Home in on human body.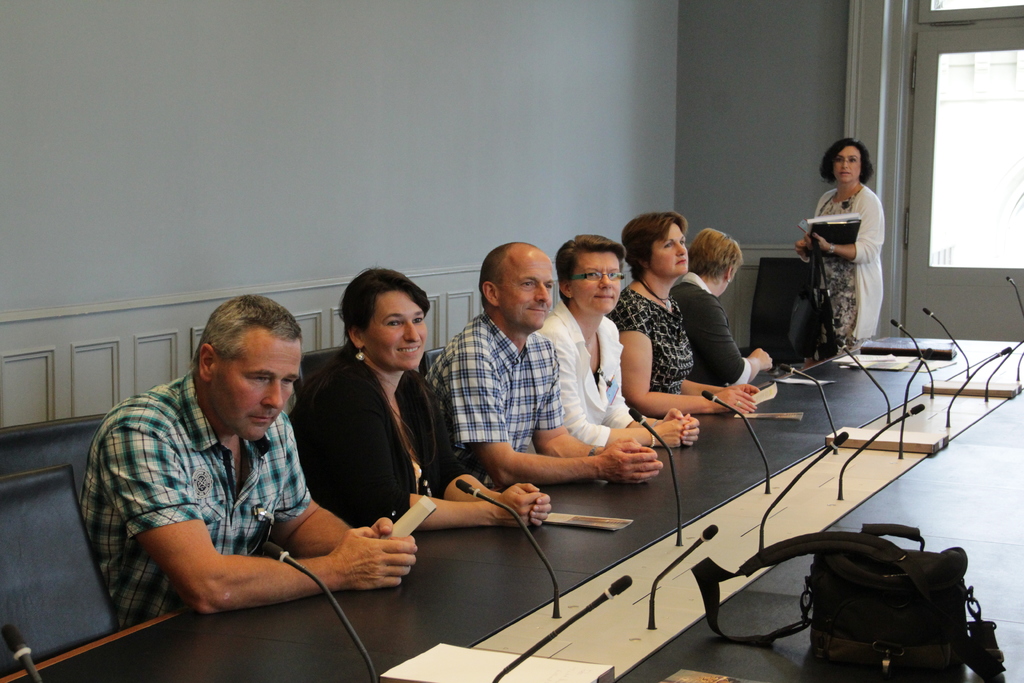
Homed in at (left=107, top=308, right=410, bottom=643).
